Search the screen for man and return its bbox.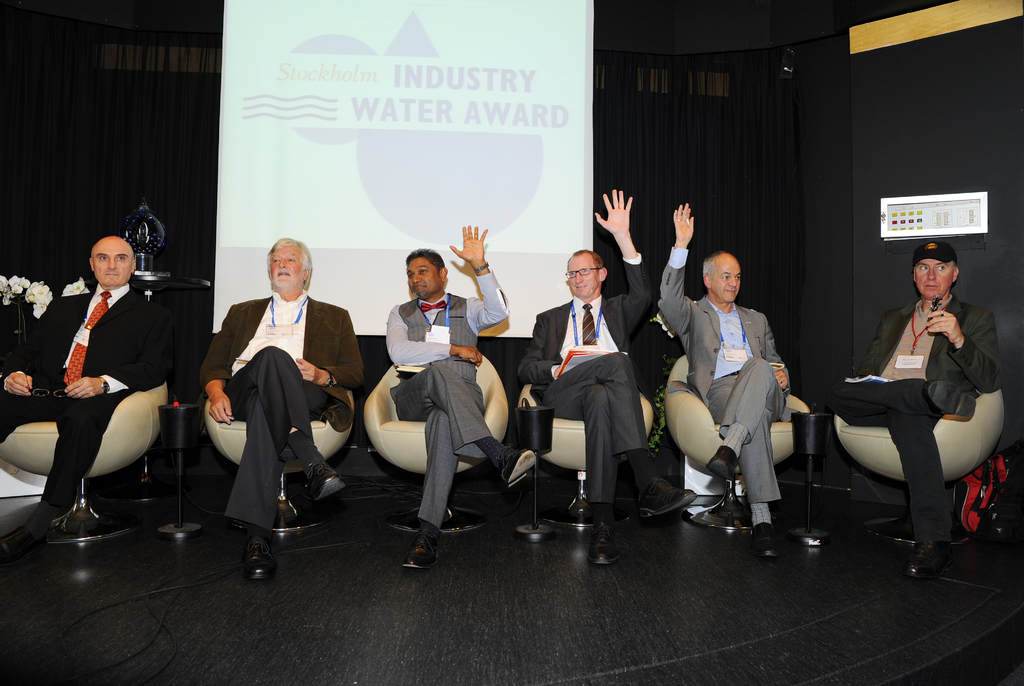
Found: <region>516, 186, 696, 567</region>.
